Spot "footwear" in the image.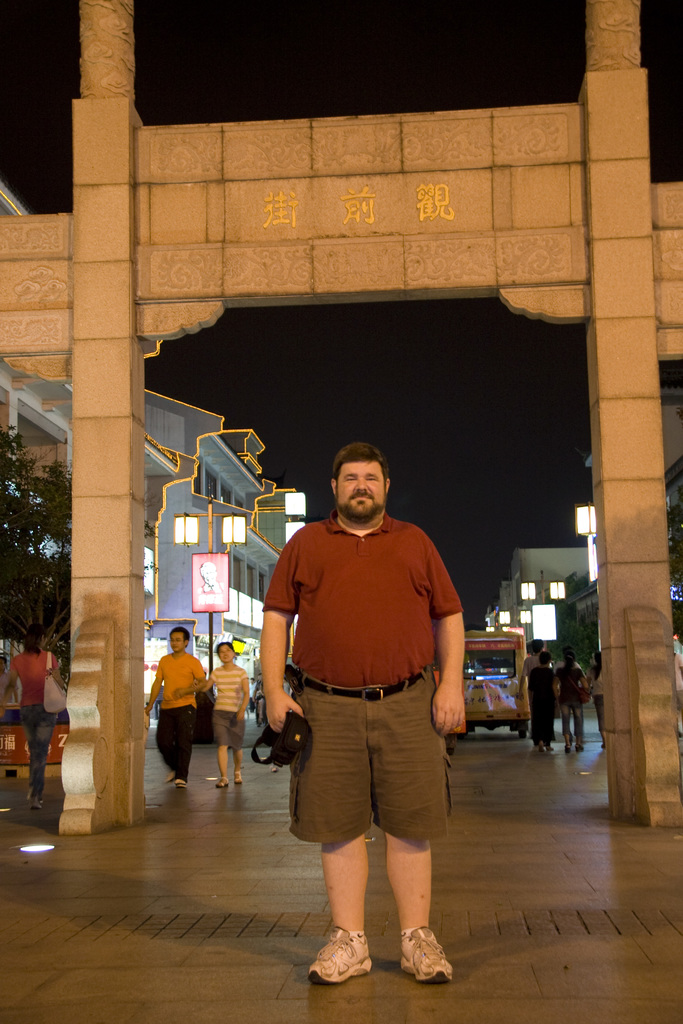
"footwear" found at box=[575, 744, 586, 753].
